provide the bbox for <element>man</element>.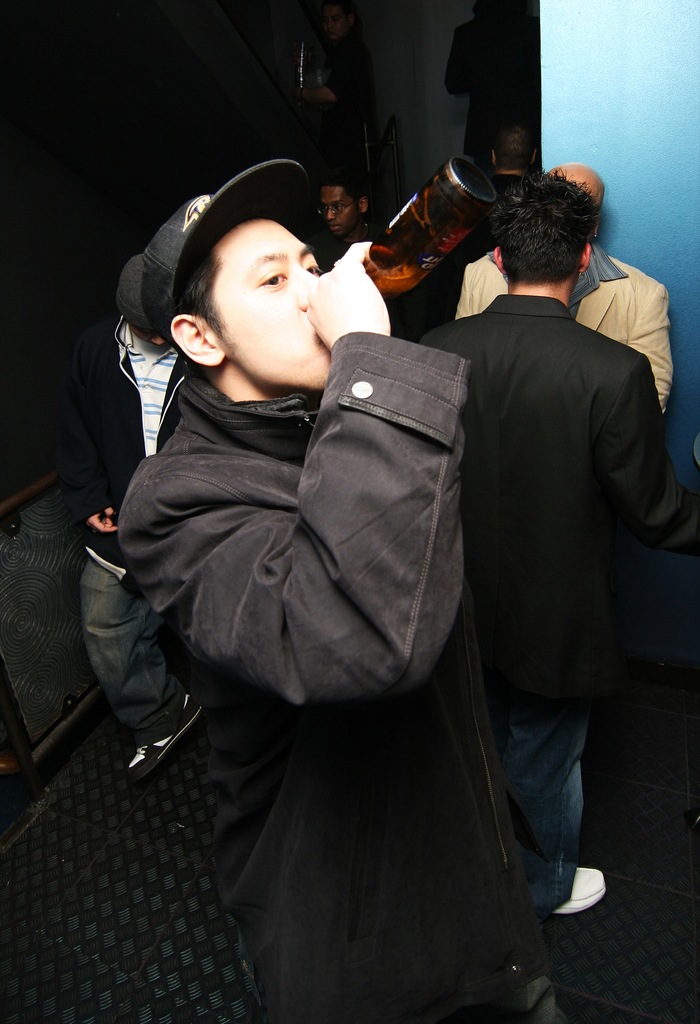
x1=115, y1=154, x2=567, y2=1023.
